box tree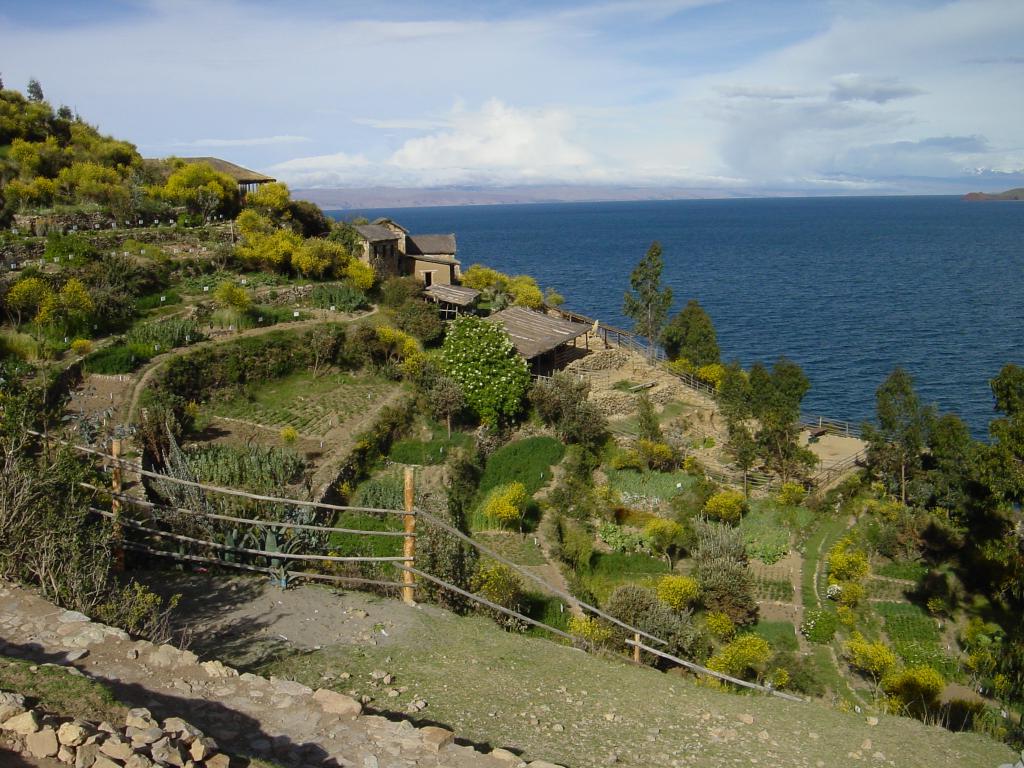
crop(1, 272, 92, 464)
